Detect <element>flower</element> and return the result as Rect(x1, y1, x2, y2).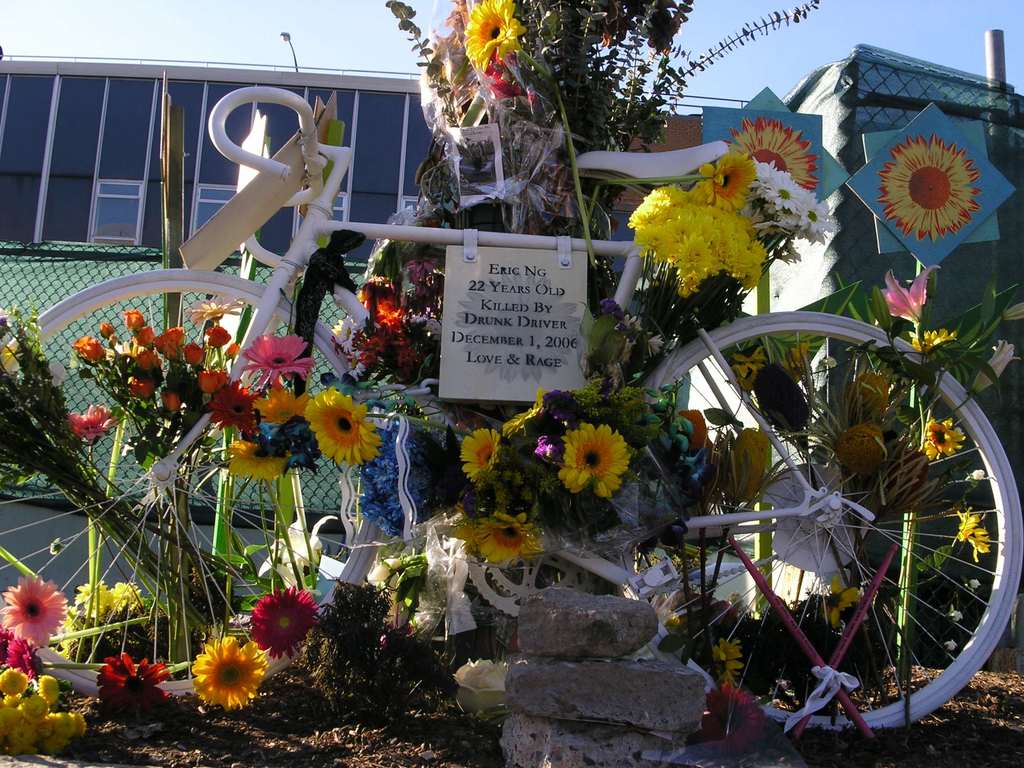
Rect(0, 569, 69, 647).
